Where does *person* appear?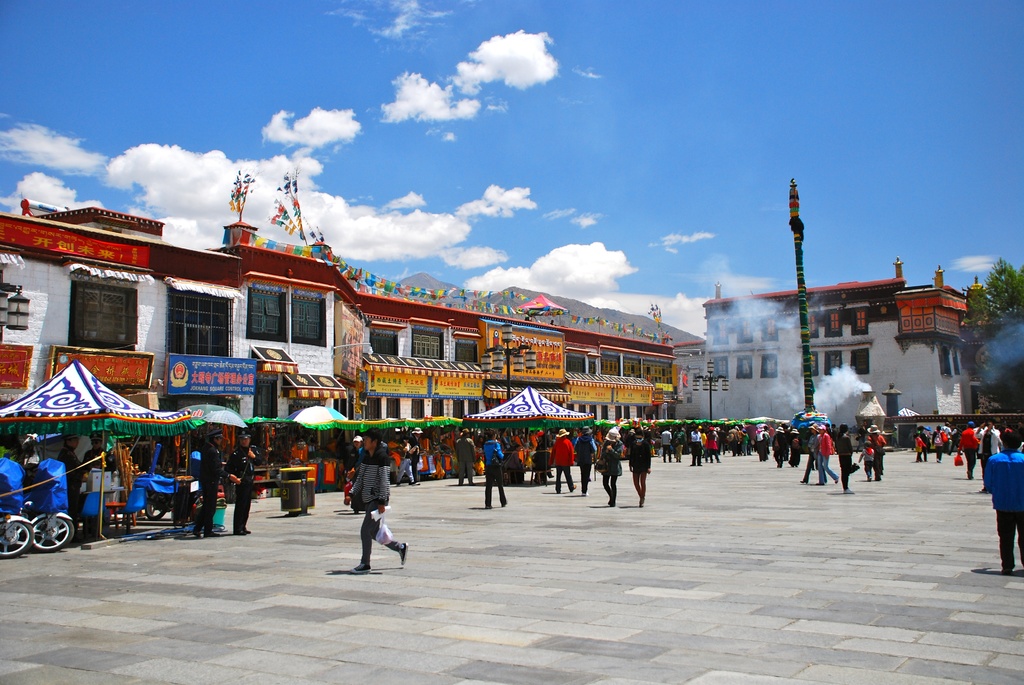
Appears at bbox=[453, 427, 476, 485].
